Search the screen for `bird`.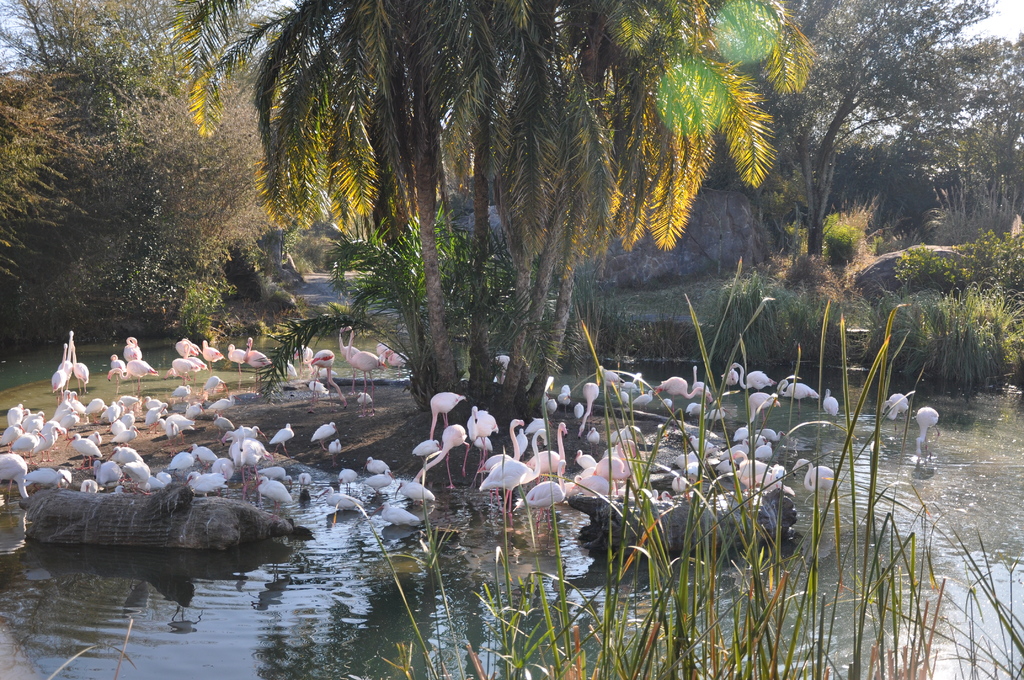
Found at 820:385:839:428.
